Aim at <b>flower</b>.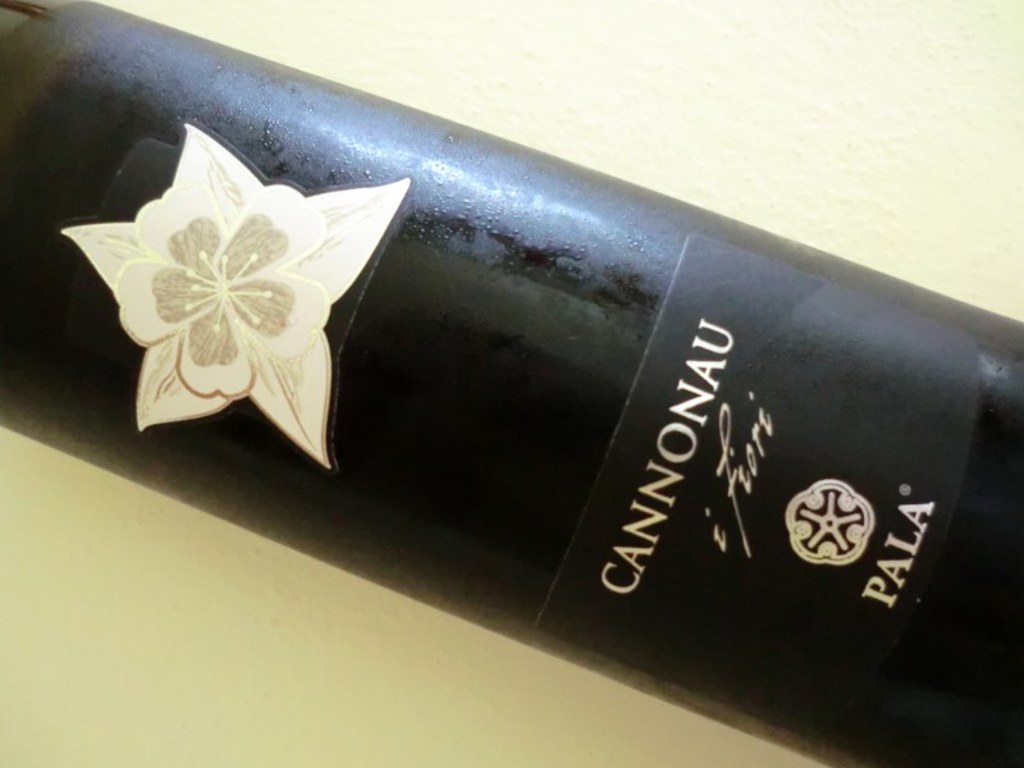
Aimed at {"left": 81, "top": 157, "right": 383, "bottom": 454}.
